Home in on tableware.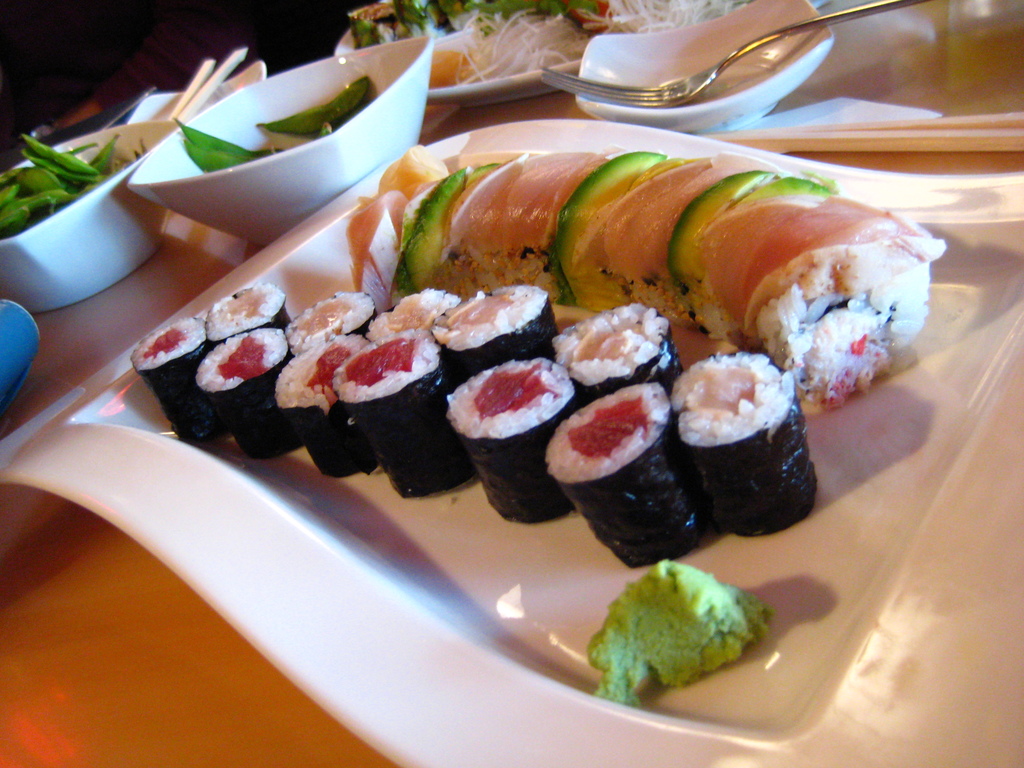
Homed in at <box>128,71,267,124</box>.
